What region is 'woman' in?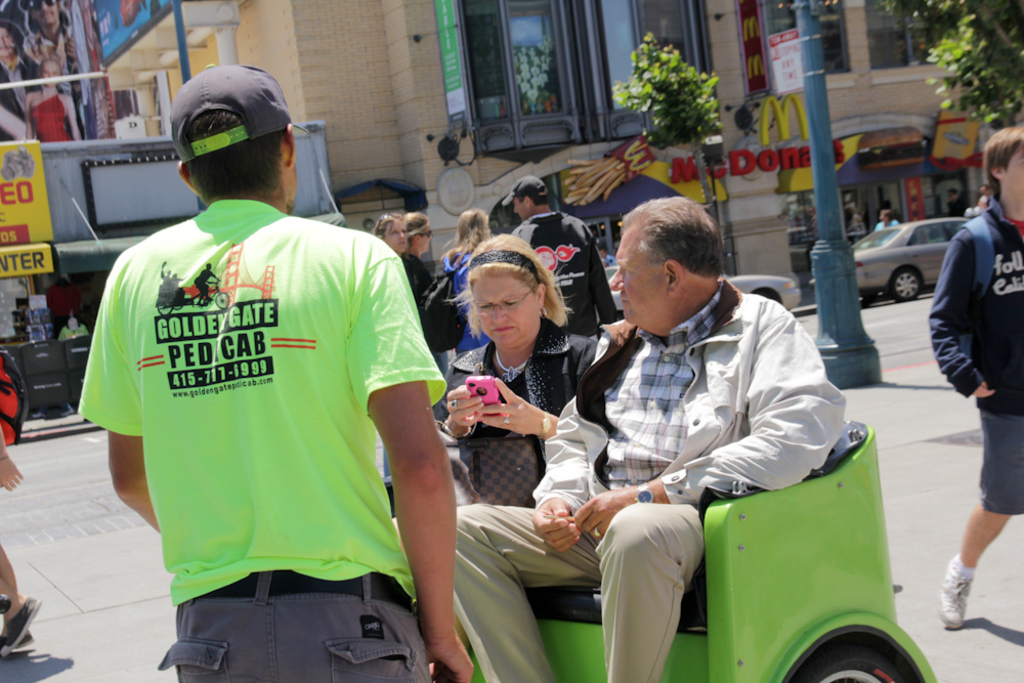
444 201 493 355.
